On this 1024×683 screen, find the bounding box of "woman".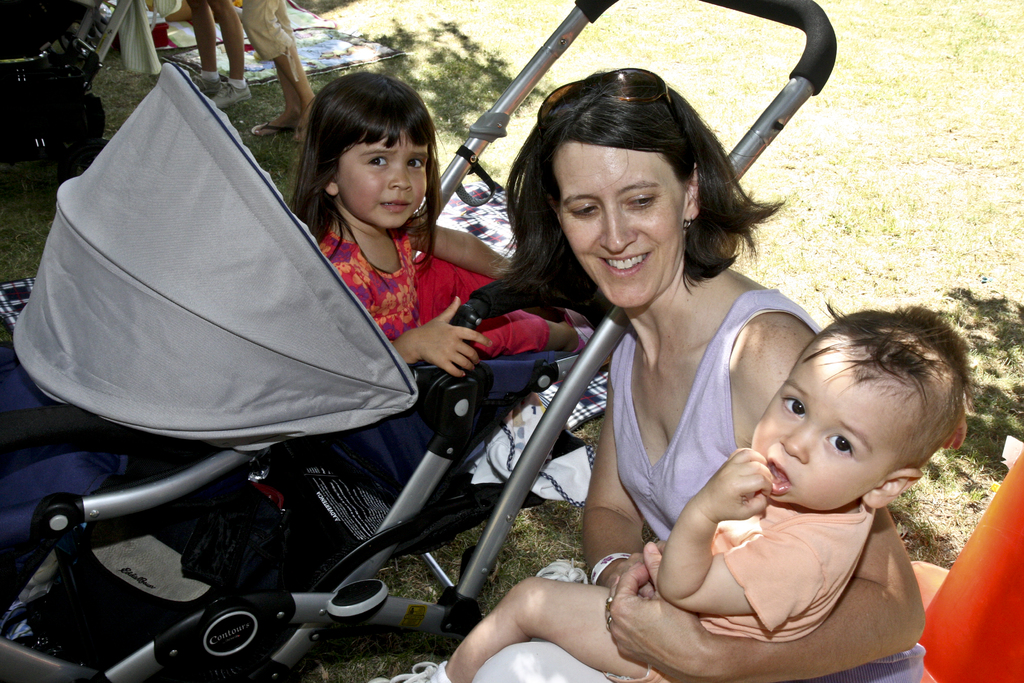
Bounding box: 503 74 854 673.
